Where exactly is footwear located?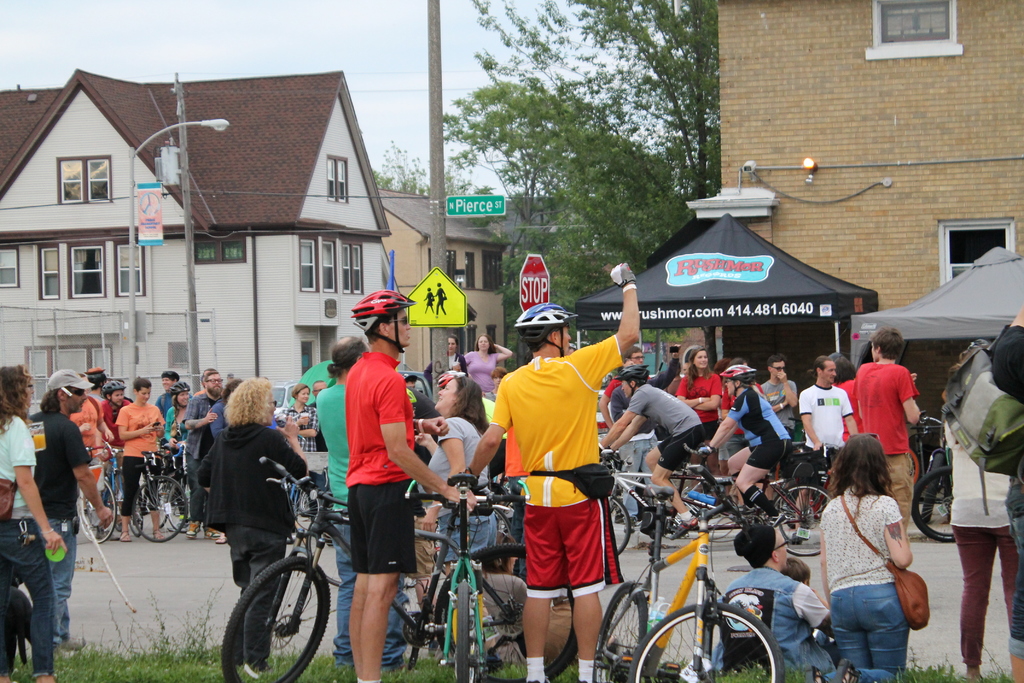
Its bounding box is locate(186, 522, 197, 536).
